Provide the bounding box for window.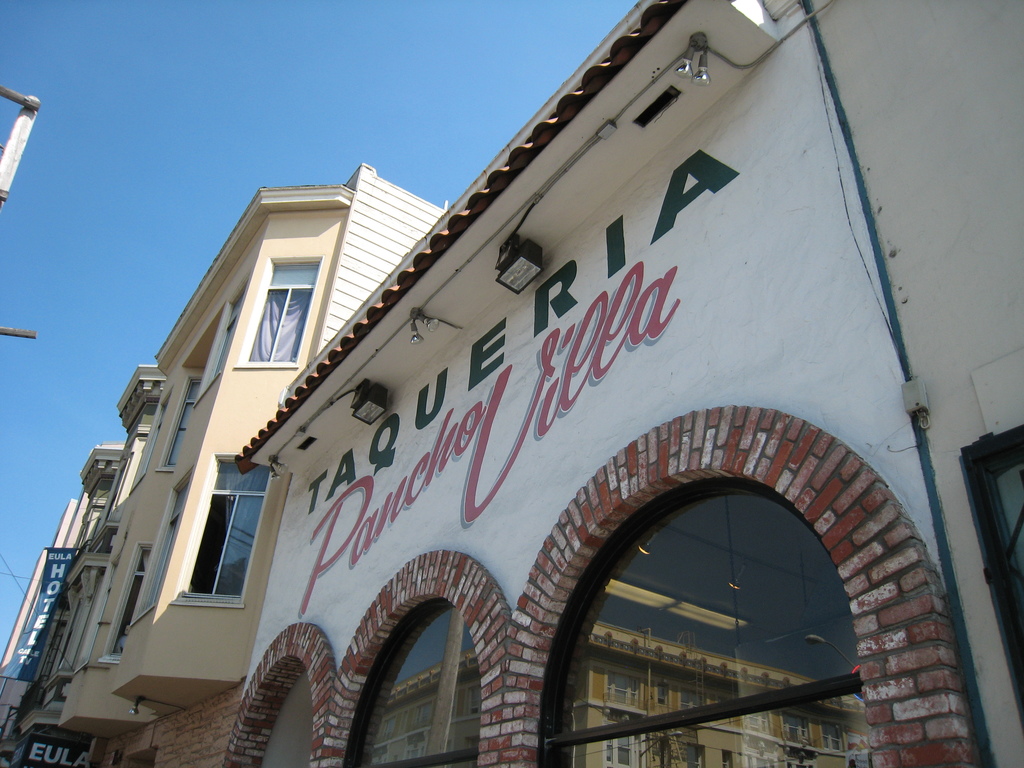
bbox=[967, 420, 1023, 691].
